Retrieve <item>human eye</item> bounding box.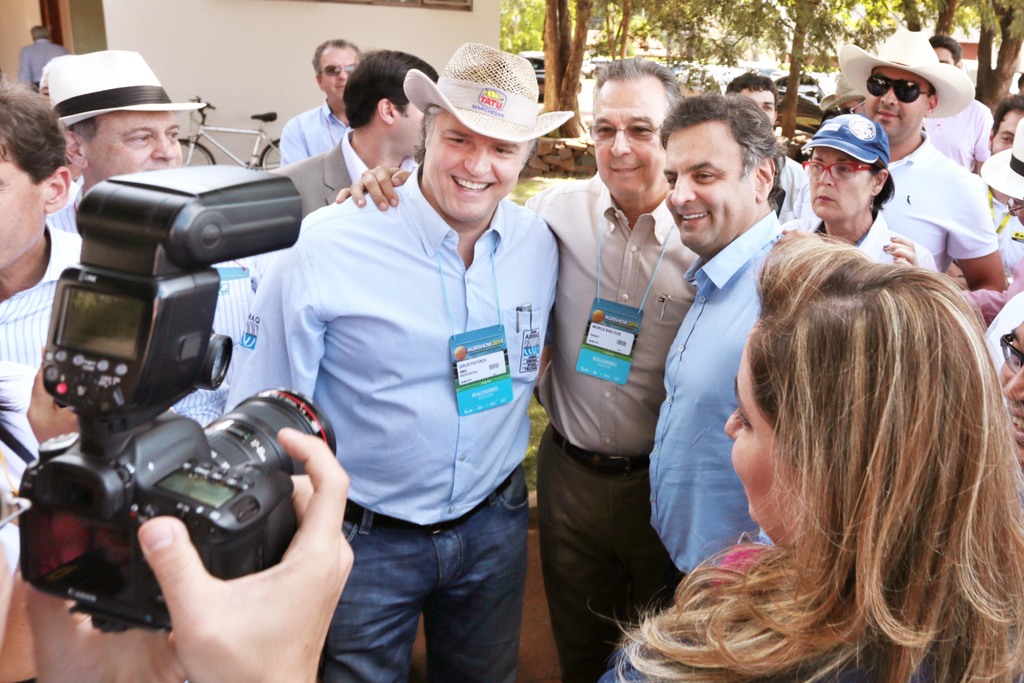
Bounding box: 598,125,615,143.
